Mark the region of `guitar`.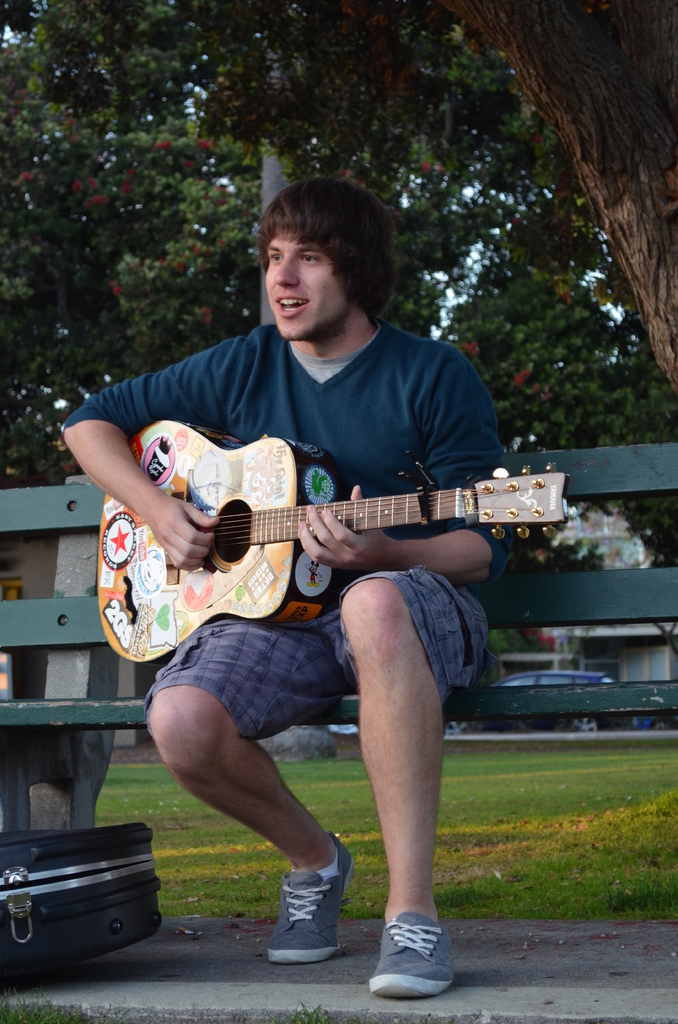
Region: bbox=(97, 415, 572, 673).
